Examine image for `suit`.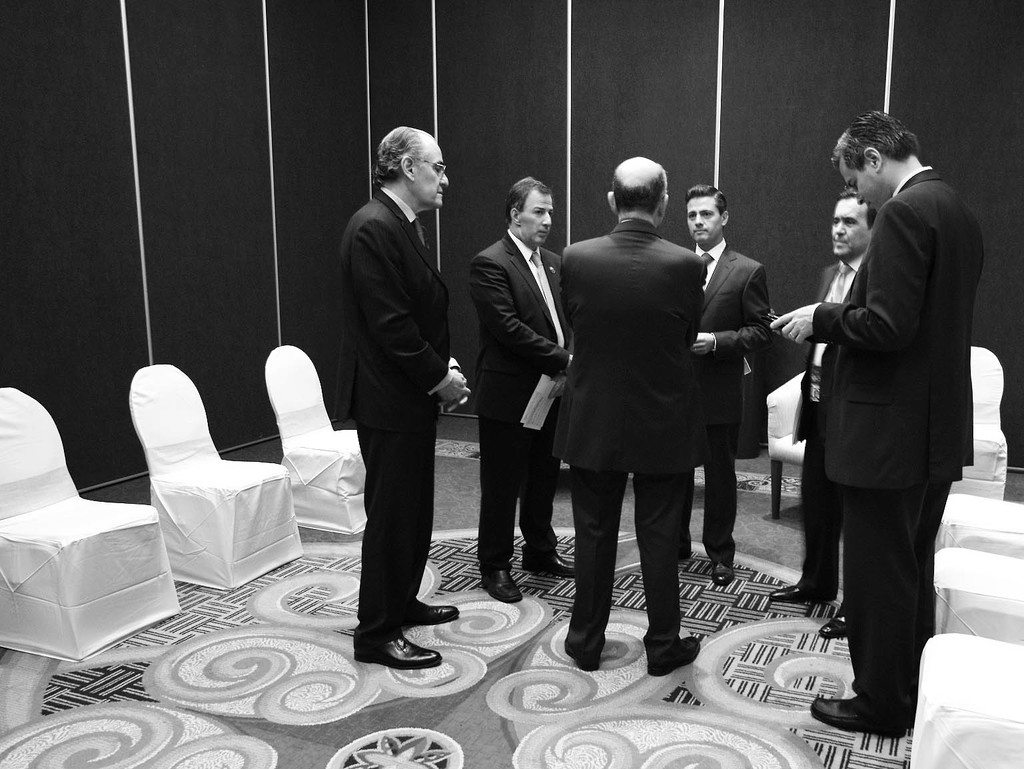
Examination result: {"left": 815, "top": 163, "right": 986, "bottom": 720}.
